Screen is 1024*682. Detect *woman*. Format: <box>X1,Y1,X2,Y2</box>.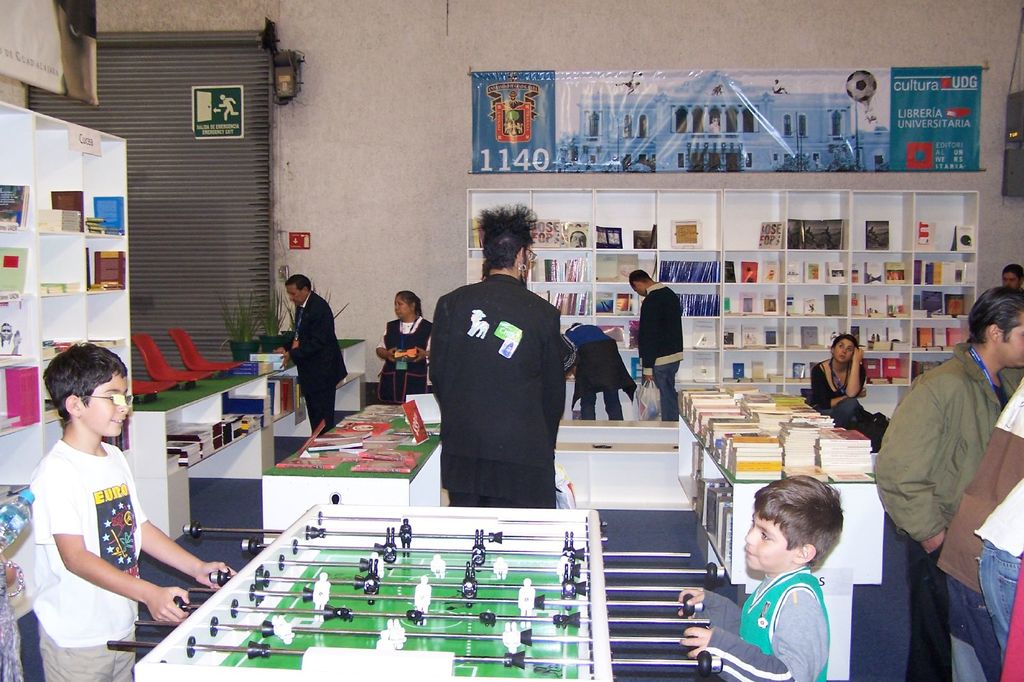
<box>809,334,867,430</box>.
